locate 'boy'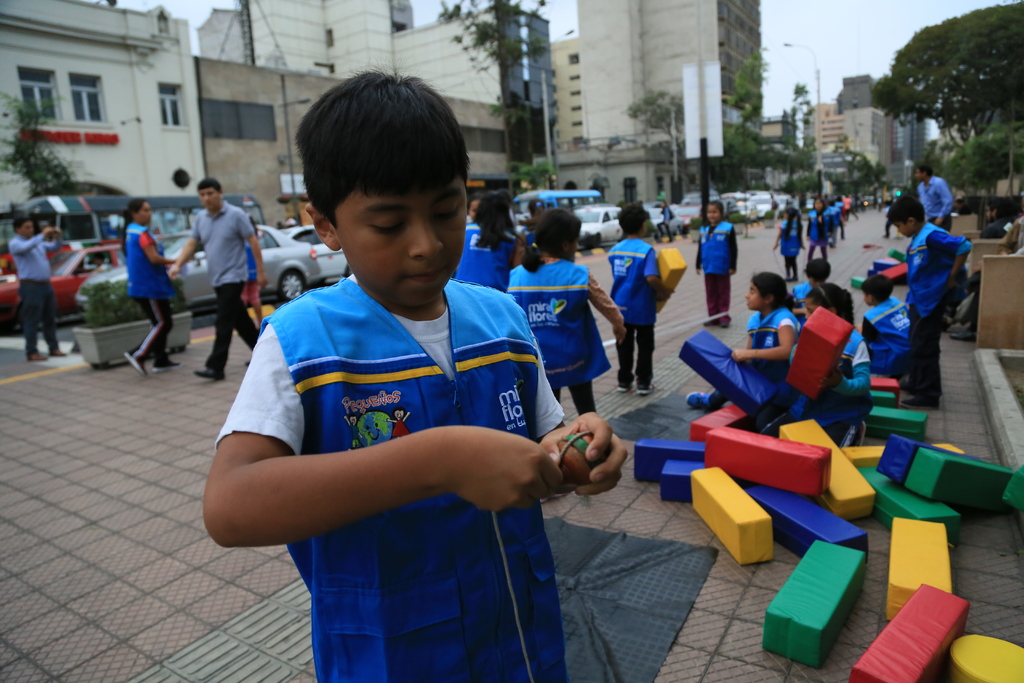
(196, 92, 577, 624)
